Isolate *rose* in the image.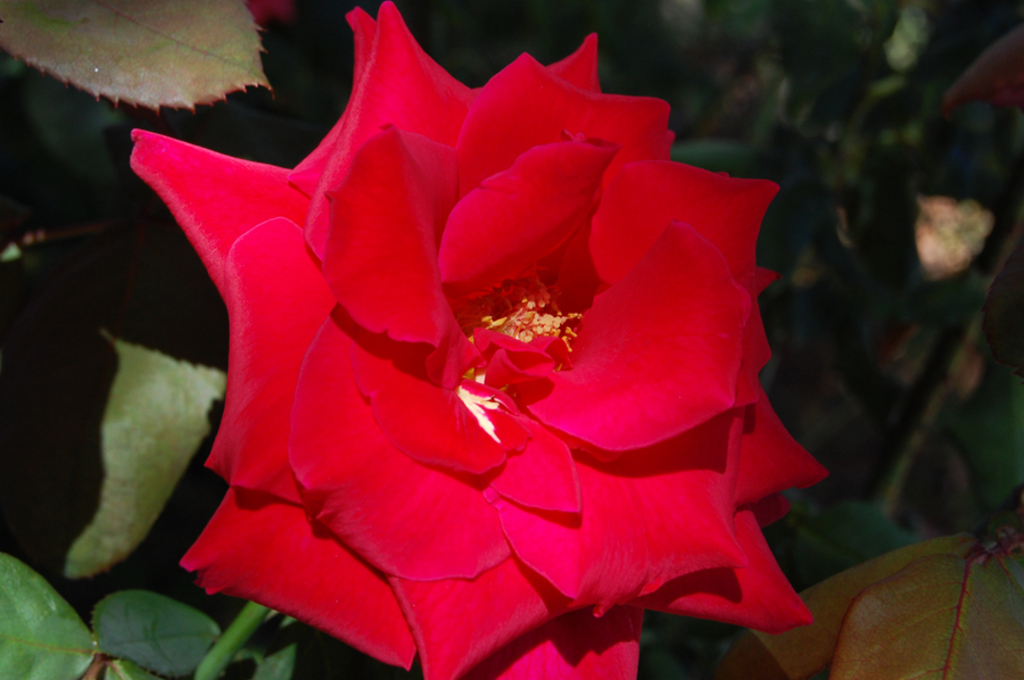
Isolated region: 126 0 833 679.
